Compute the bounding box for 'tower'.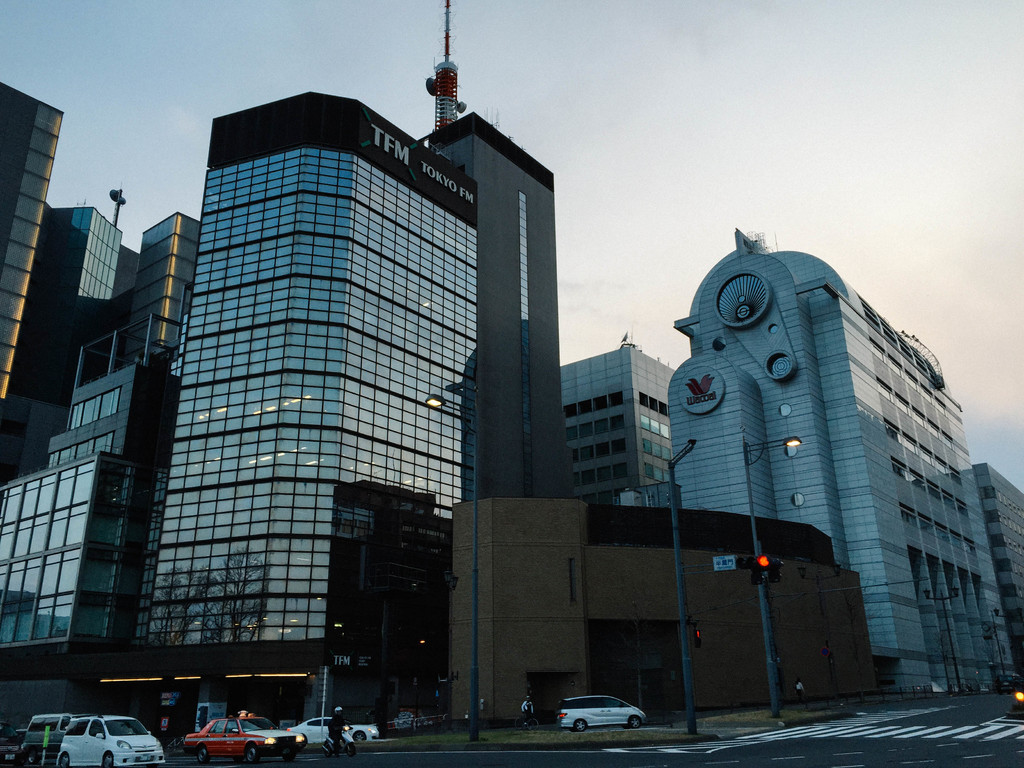
crop(153, 90, 472, 645).
